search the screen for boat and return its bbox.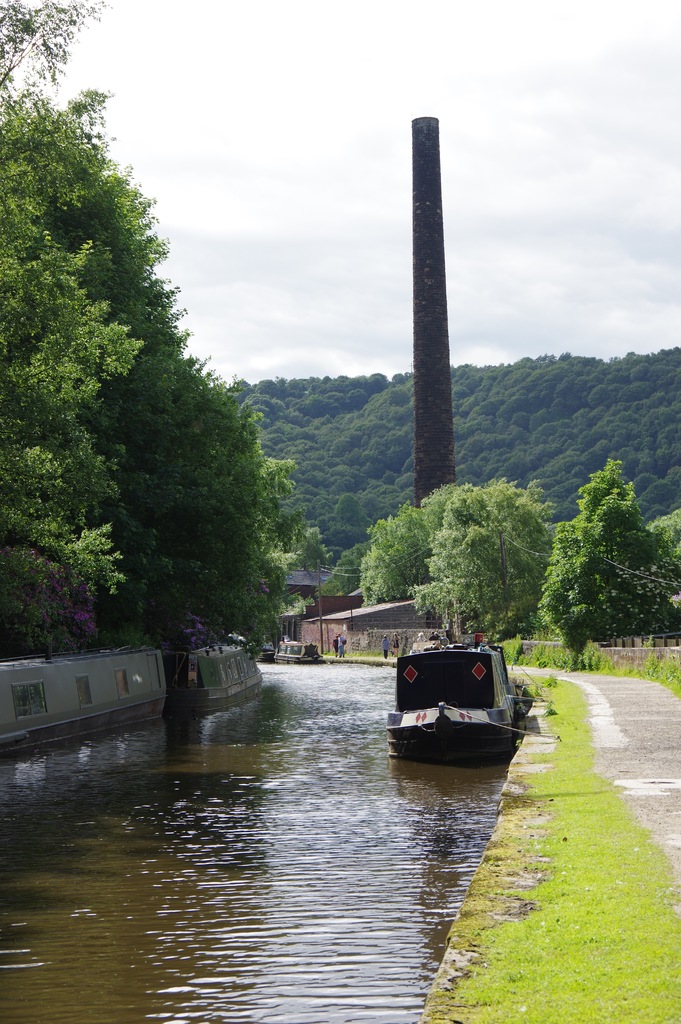
Found: [x1=386, y1=631, x2=530, y2=771].
